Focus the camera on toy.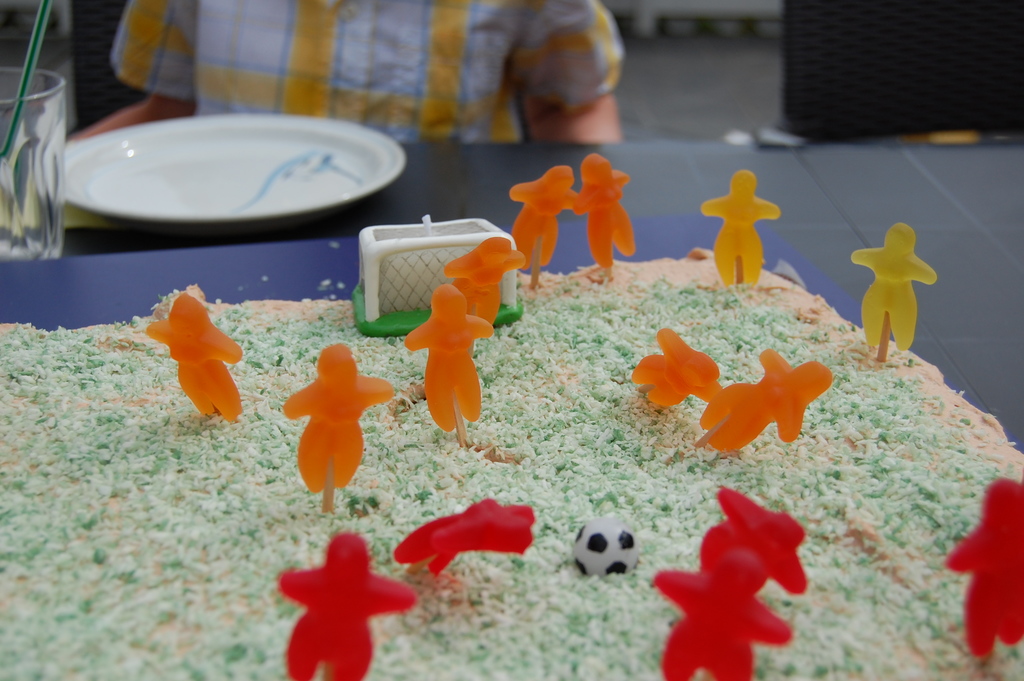
Focus region: BBox(394, 496, 534, 578).
